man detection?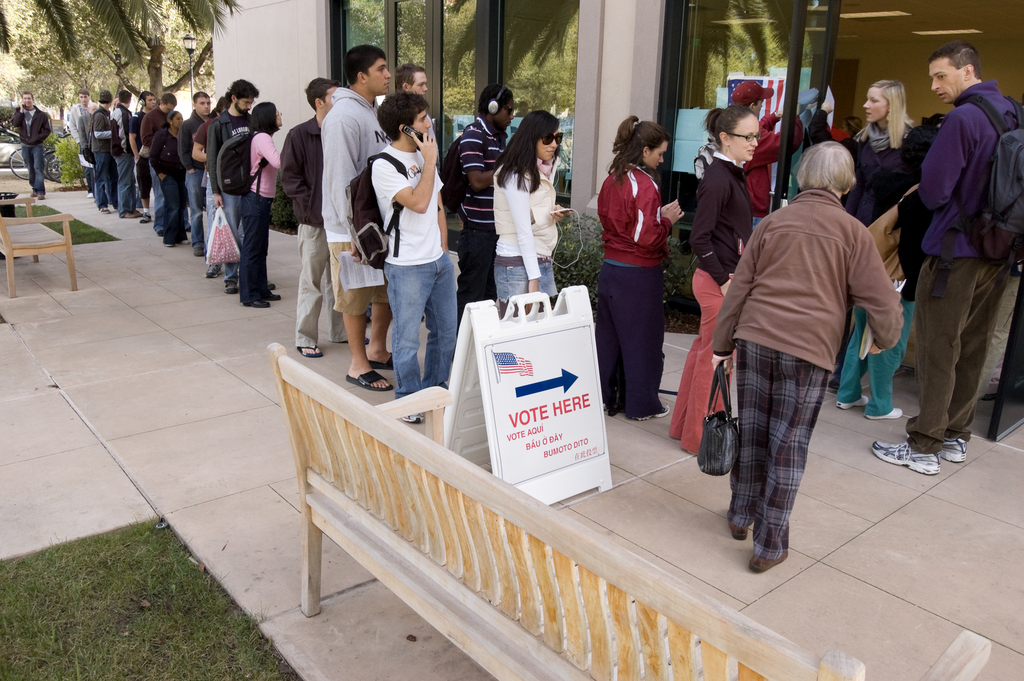
x1=319, y1=45, x2=397, y2=392
